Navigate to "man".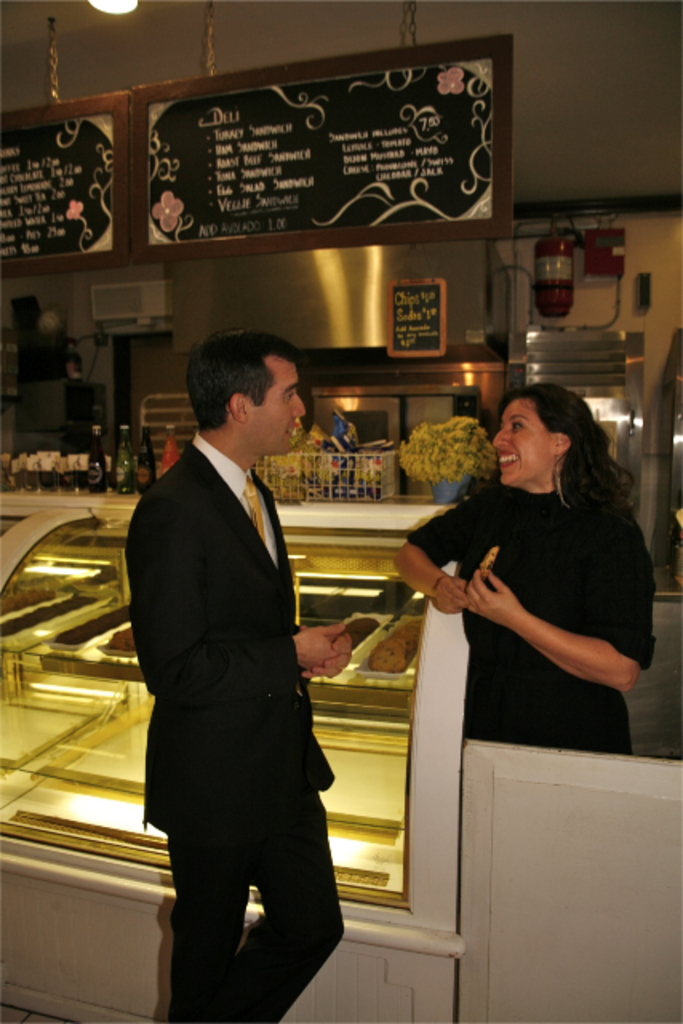
Navigation target: <box>136,333,363,1022</box>.
